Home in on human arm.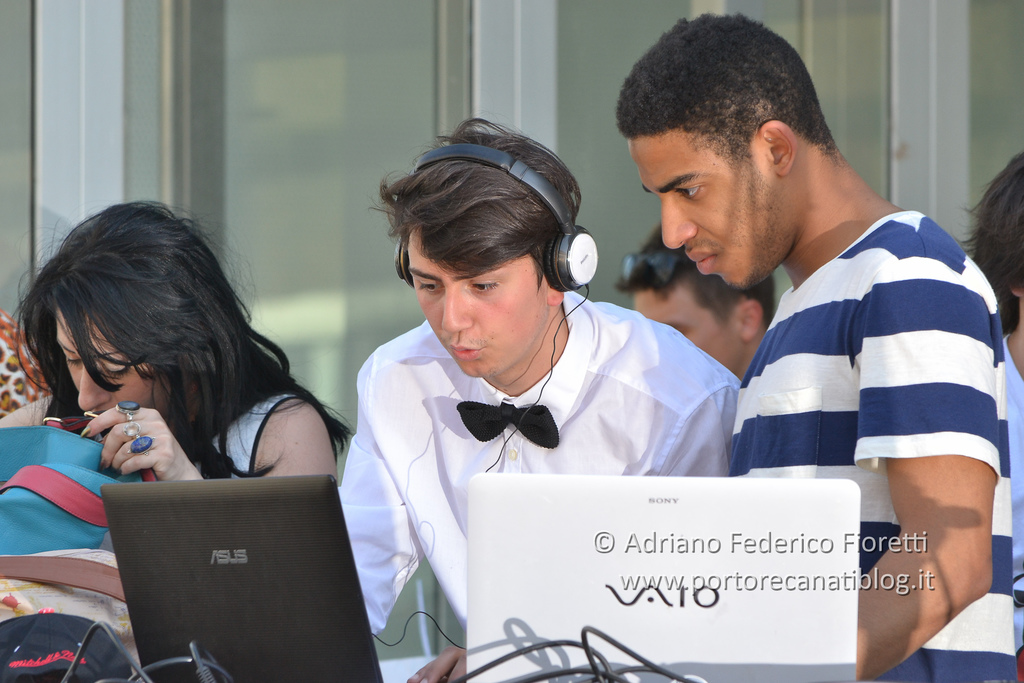
Homed in at Rect(341, 358, 420, 639).
